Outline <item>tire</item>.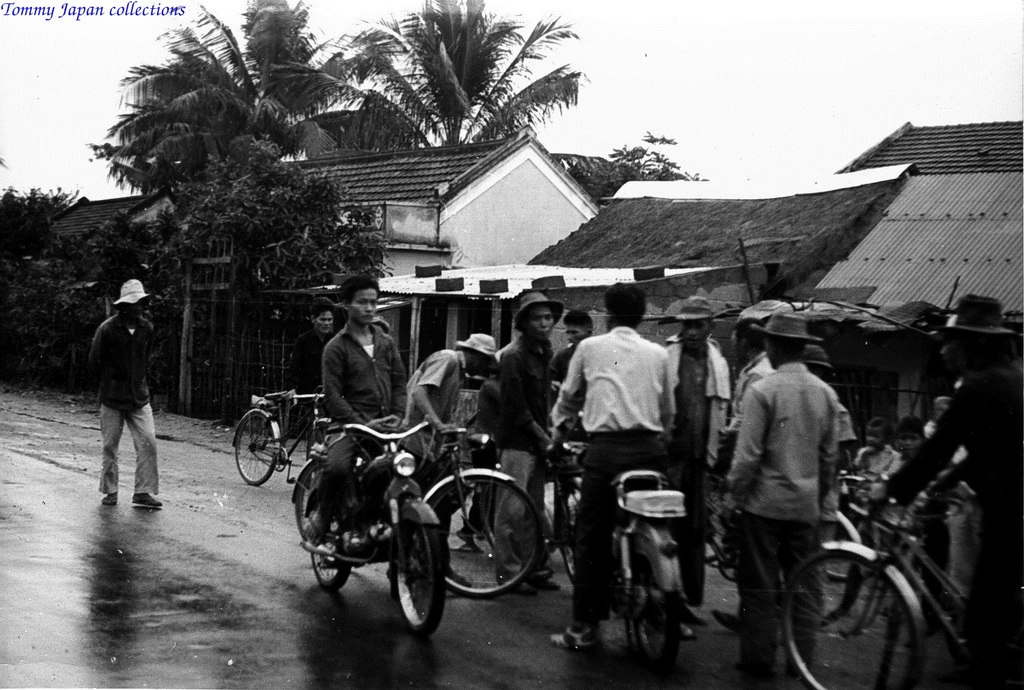
Outline: left=310, top=500, right=351, bottom=588.
